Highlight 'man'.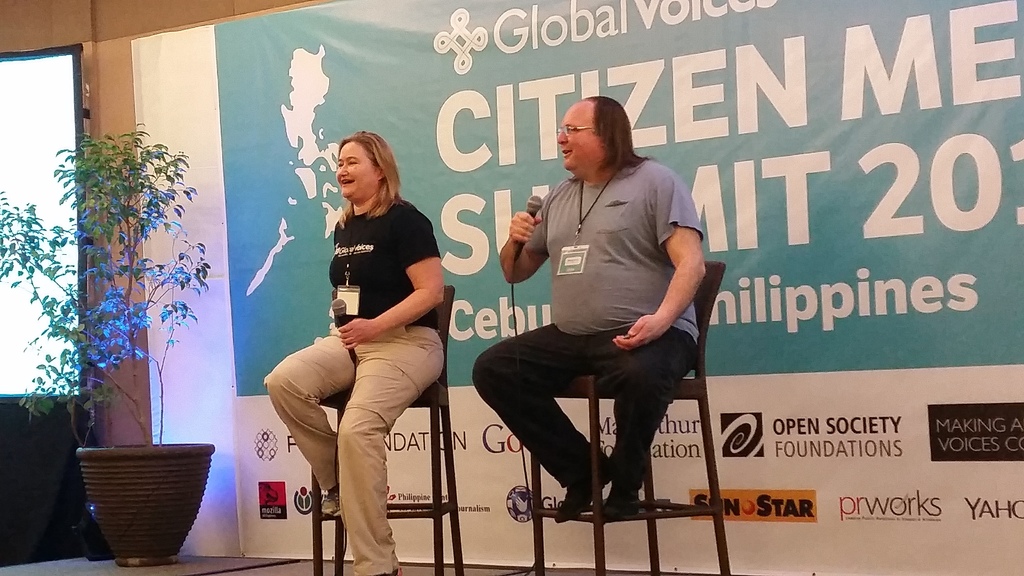
Highlighted region: {"left": 464, "top": 91, "right": 723, "bottom": 551}.
